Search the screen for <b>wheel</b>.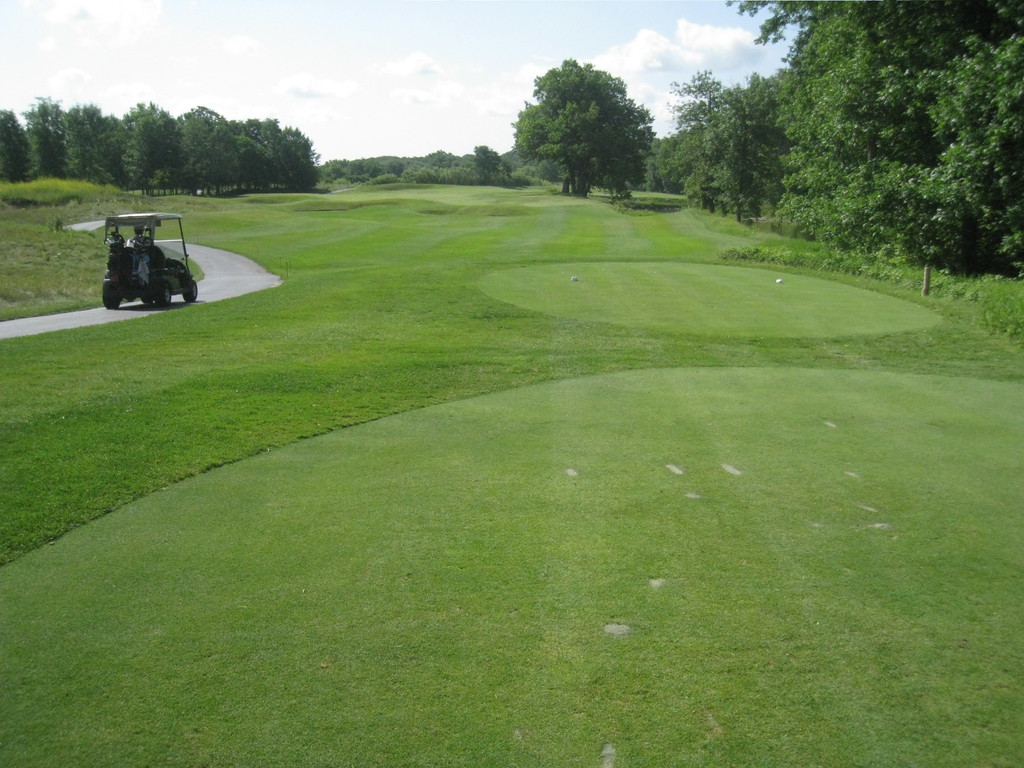
Found at detection(182, 280, 196, 301).
